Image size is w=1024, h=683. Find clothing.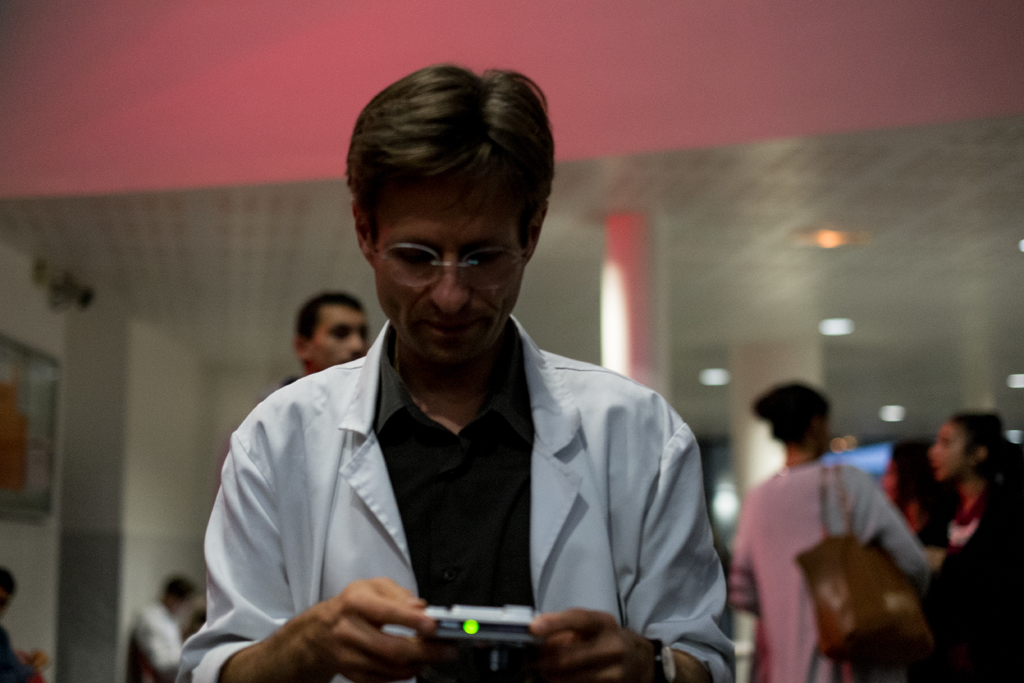
727,451,937,679.
